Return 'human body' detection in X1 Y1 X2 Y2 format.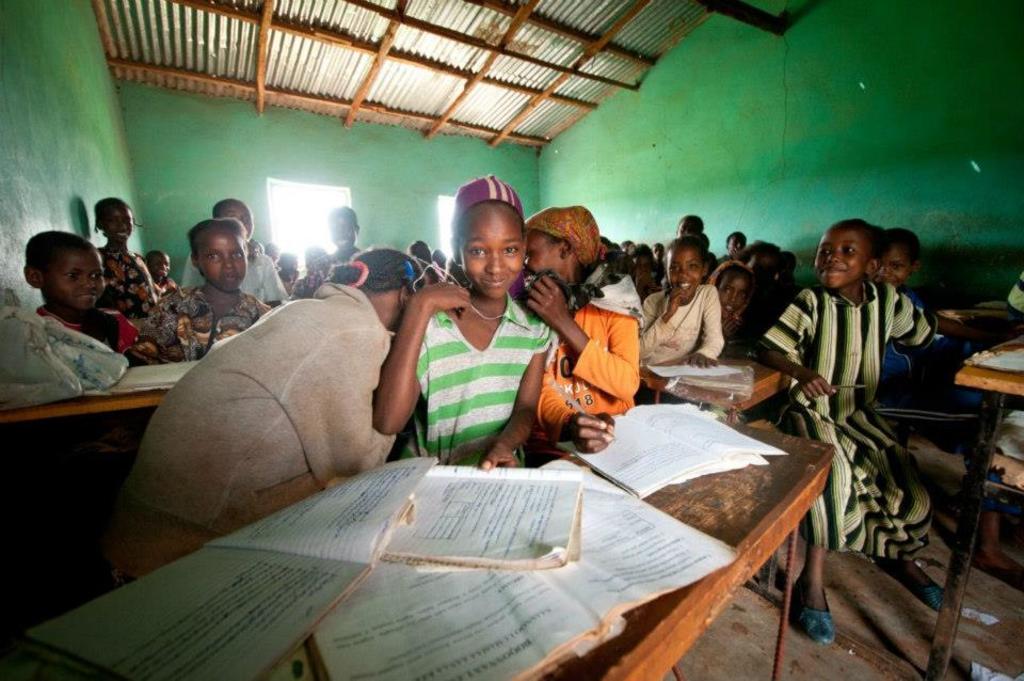
387 213 588 492.
